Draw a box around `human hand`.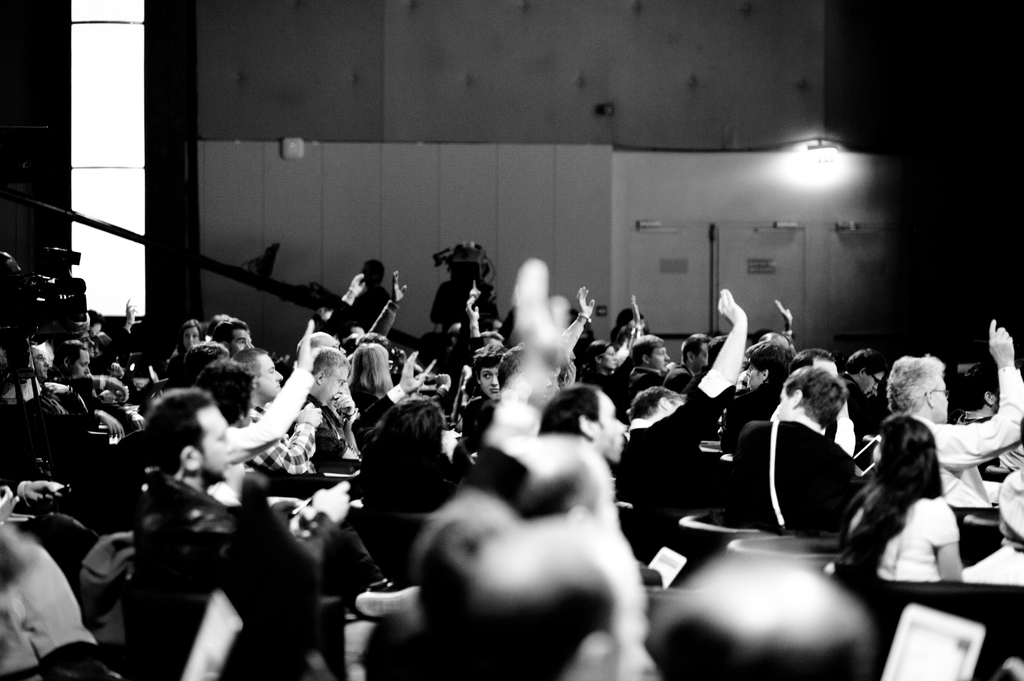
x1=632, y1=296, x2=642, y2=321.
